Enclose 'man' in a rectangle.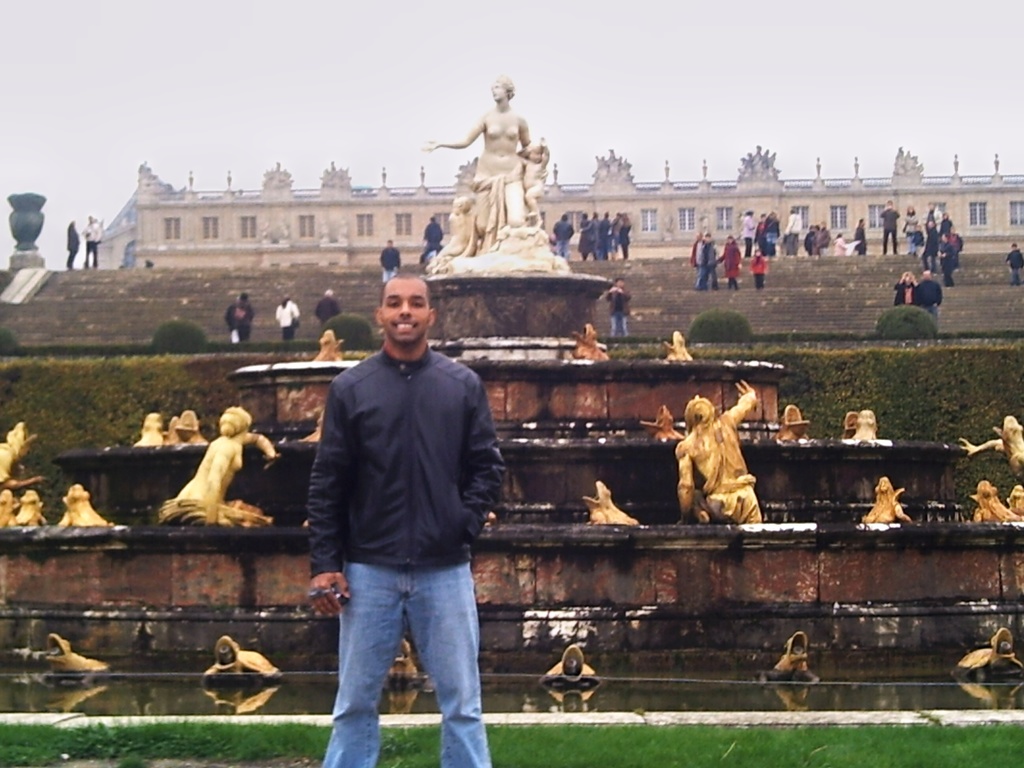
<bbox>607, 282, 631, 332</bbox>.
